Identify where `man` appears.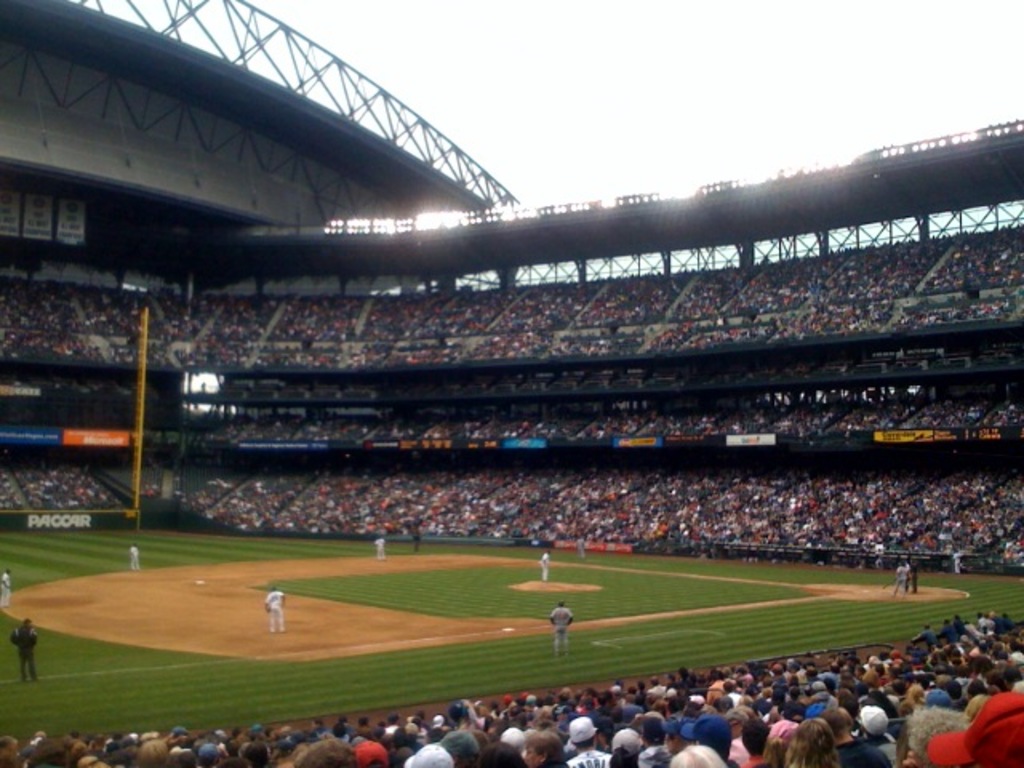
Appears at <box>819,707,891,766</box>.
